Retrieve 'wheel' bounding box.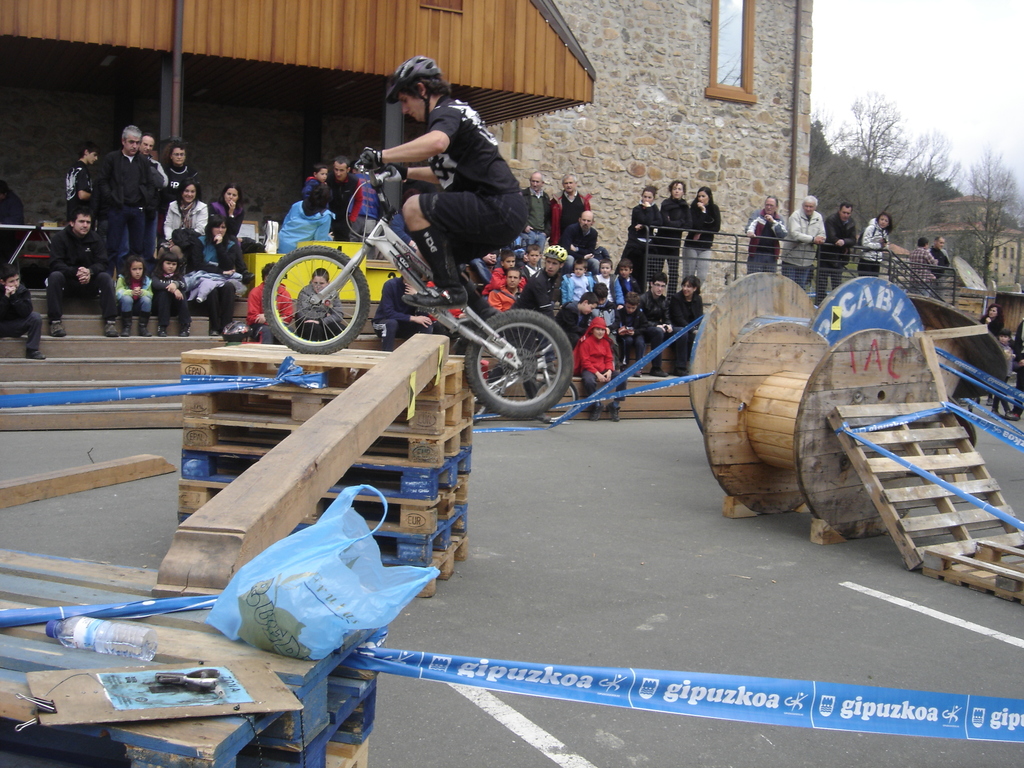
Bounding box: <bbox>262, 236, 372, 355</bbox>.
